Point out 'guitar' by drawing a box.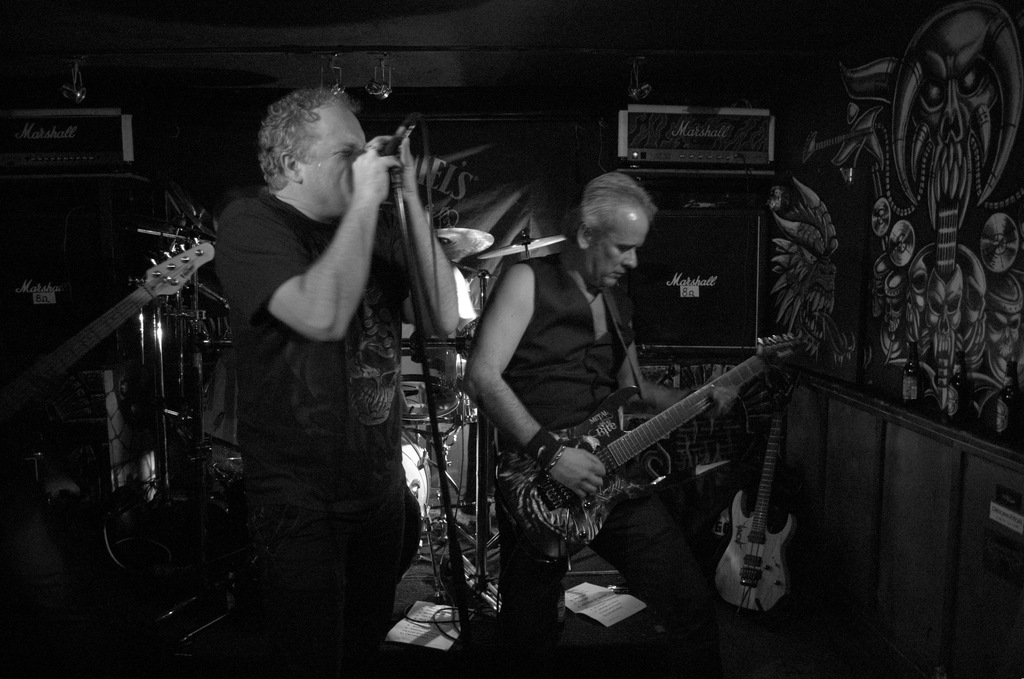
[left=1, top=234, right=216, bottom=397].
